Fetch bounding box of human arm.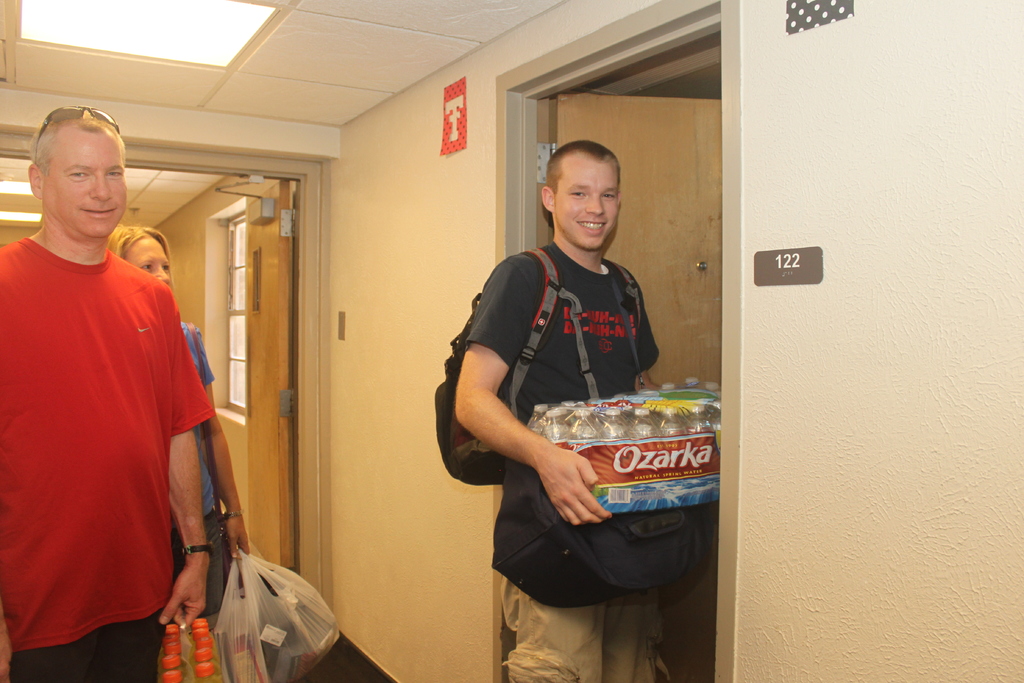
Bbox: bbox(634, 272, 664, 394).
